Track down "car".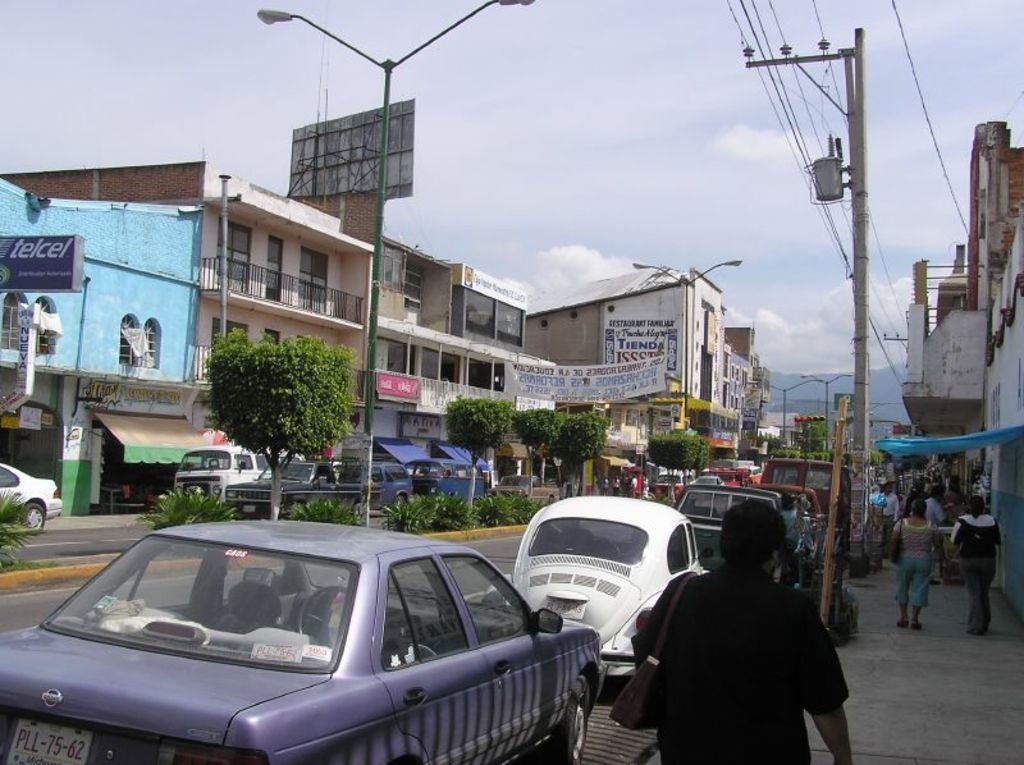
Tracked to 672, 481, 810, 572.
